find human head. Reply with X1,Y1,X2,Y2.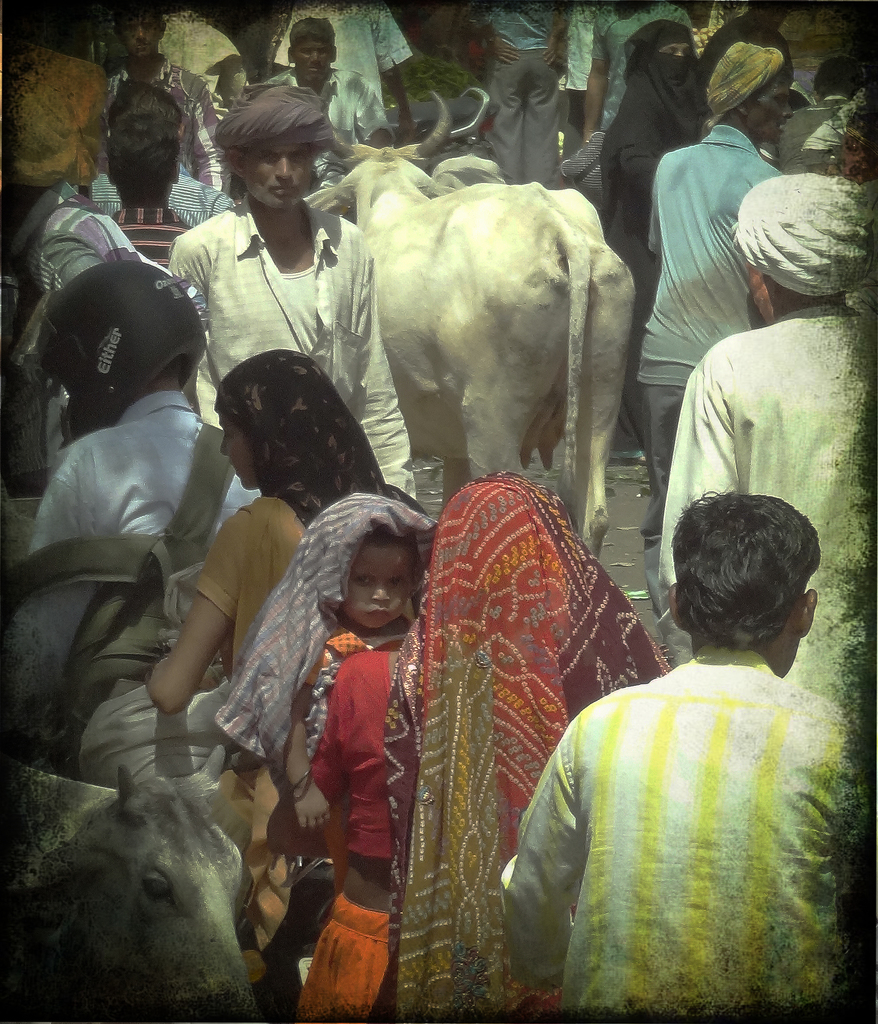
731,170,873,326.
